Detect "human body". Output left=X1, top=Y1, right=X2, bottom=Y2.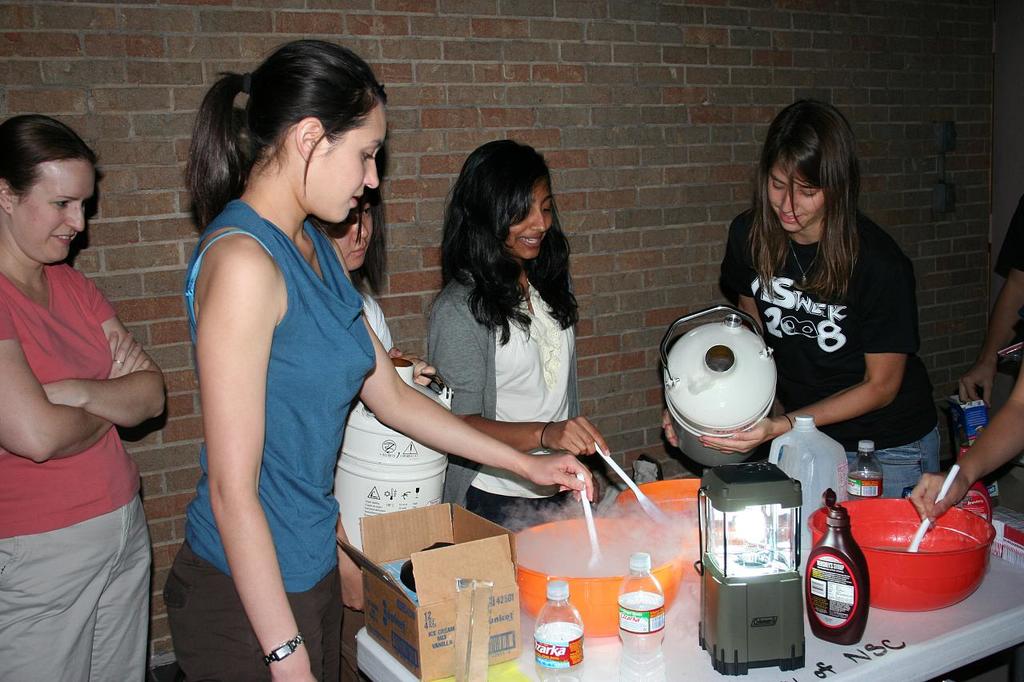
left=659, top=198, right=942, bottom=497.
